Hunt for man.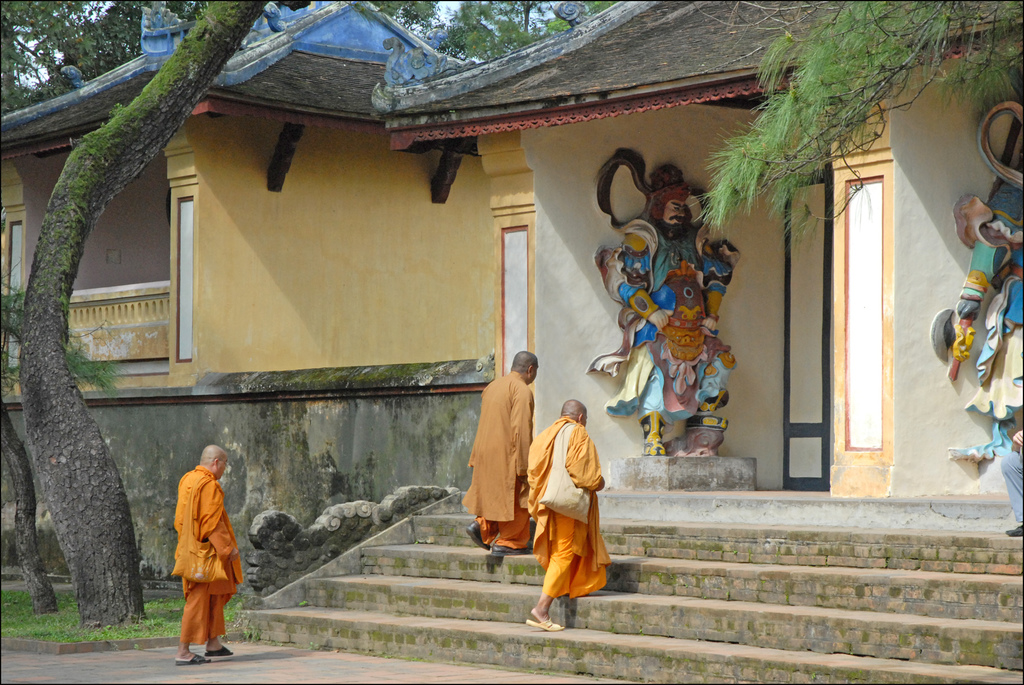
Hunted down at {"left": 953, "top": 172, "right": 1023, "bottom": 451}.
